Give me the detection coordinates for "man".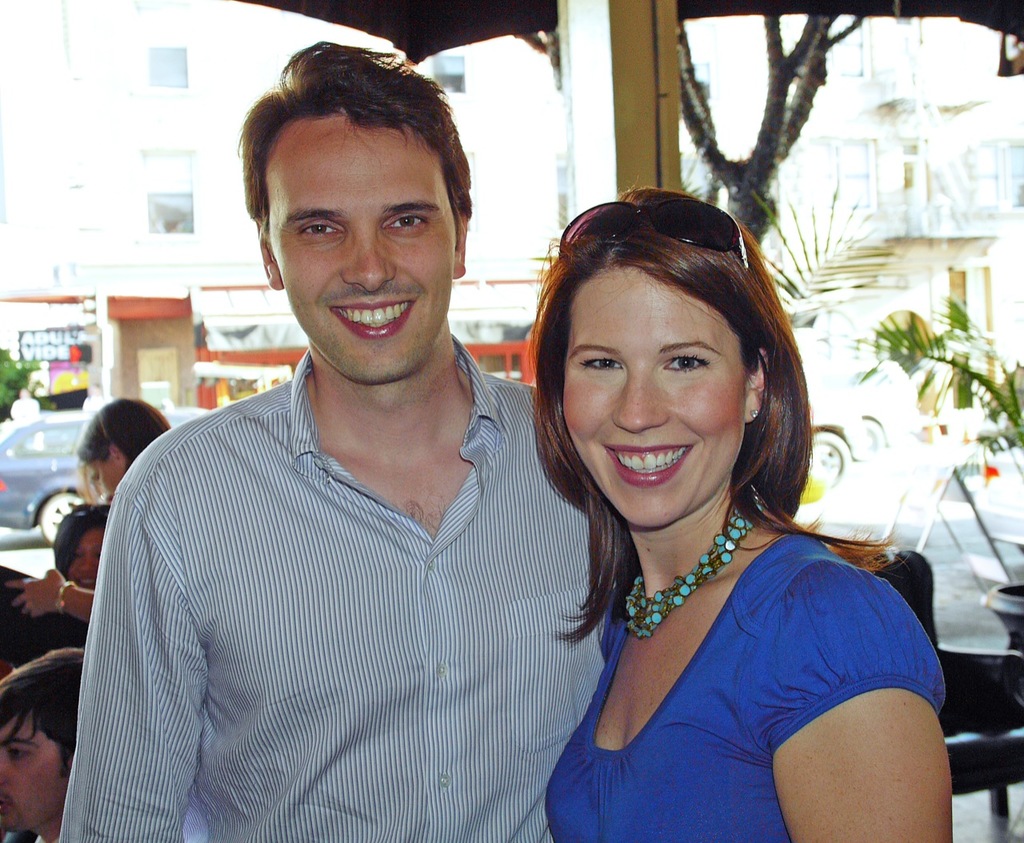
box=[74, 84, 643, 828].
